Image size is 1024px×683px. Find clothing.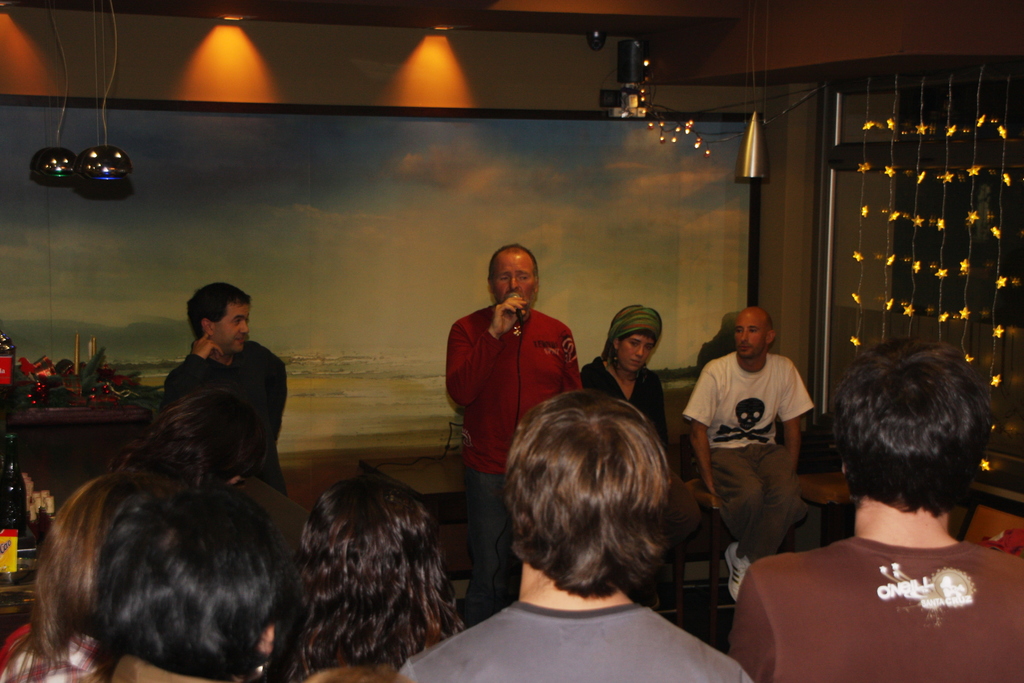
Rect(575, 354, 701, 547).
